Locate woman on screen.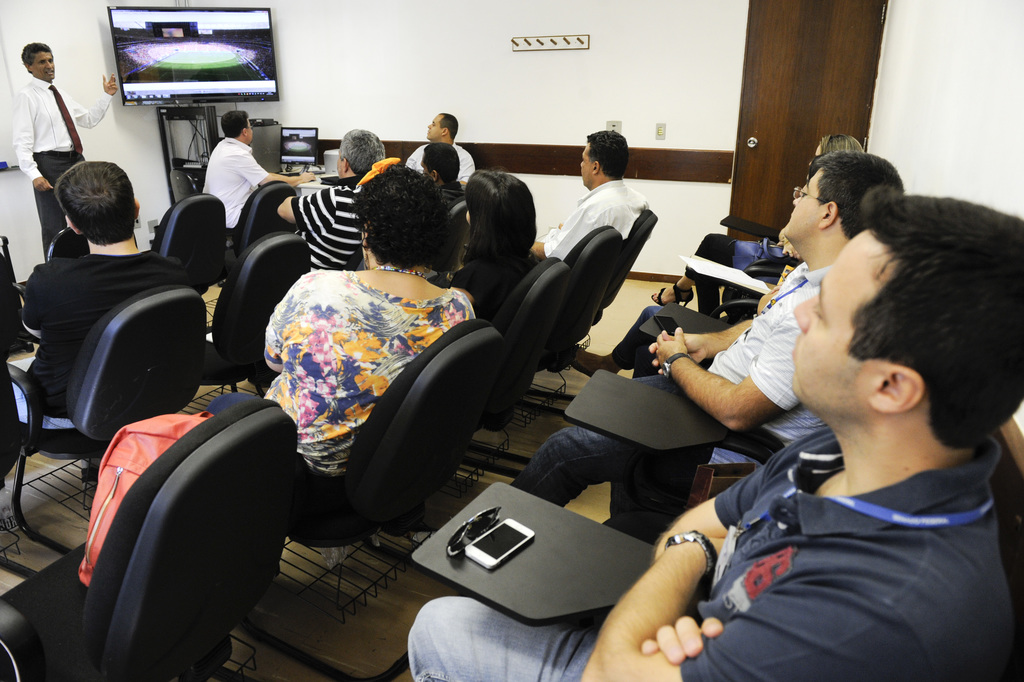
On screen at rect(444, 168, 540, 316).
